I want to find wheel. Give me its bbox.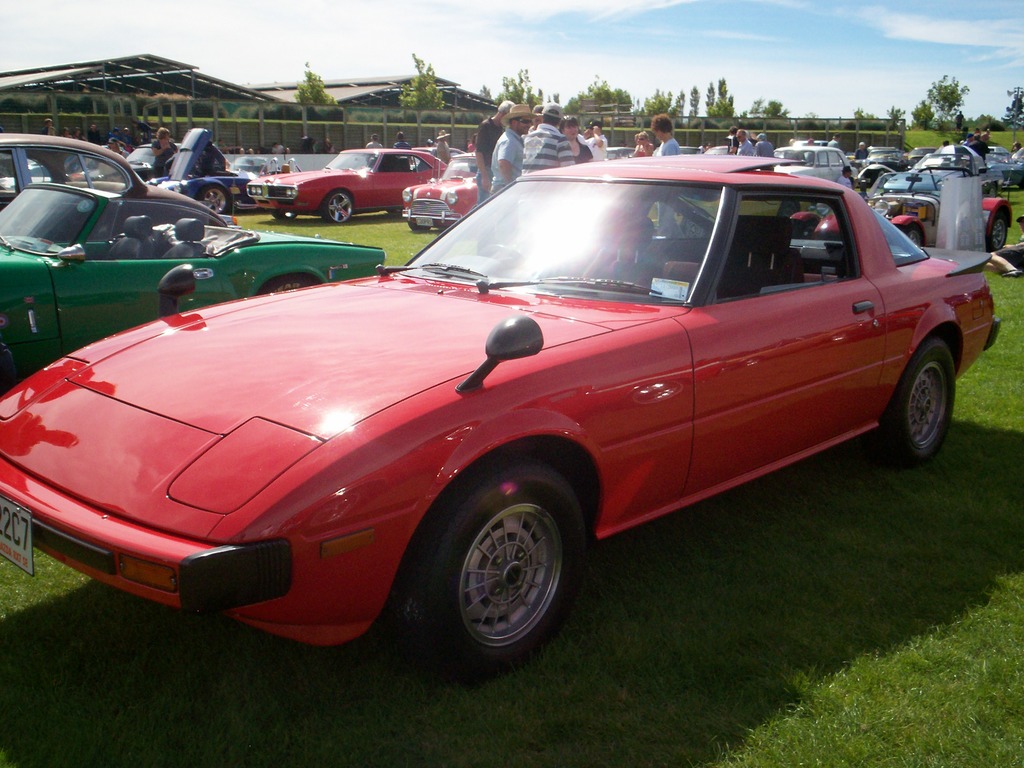
(left=991, top=185, right=1000, bottom=197).
